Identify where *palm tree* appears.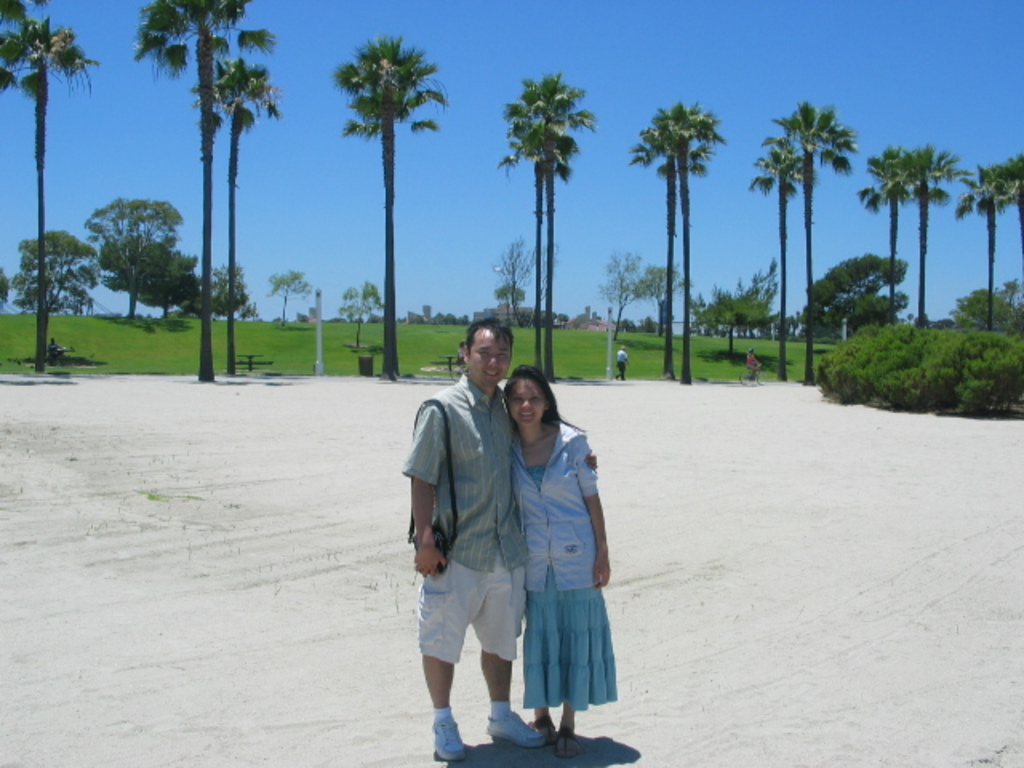
Appears at {"x1": 760, "y1": 102, "x2": 840, "y2": 379}.
